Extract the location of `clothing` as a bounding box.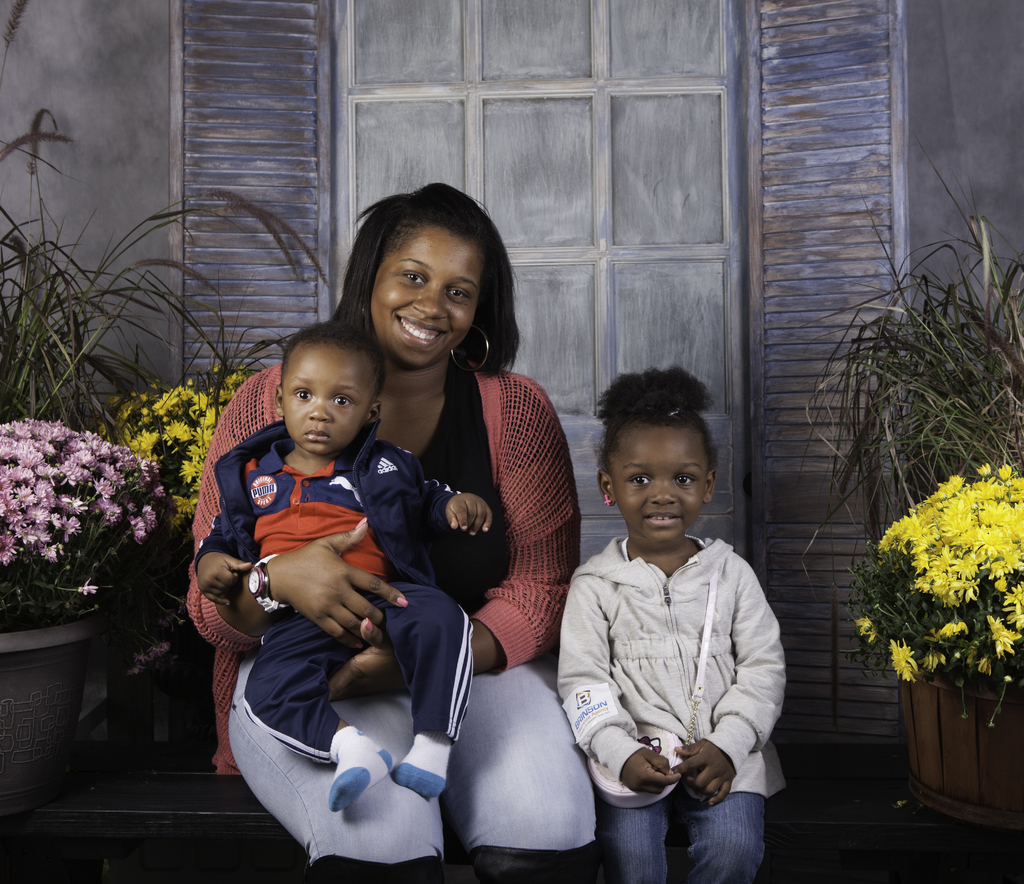
BBox(529, 453, 801, 860).
